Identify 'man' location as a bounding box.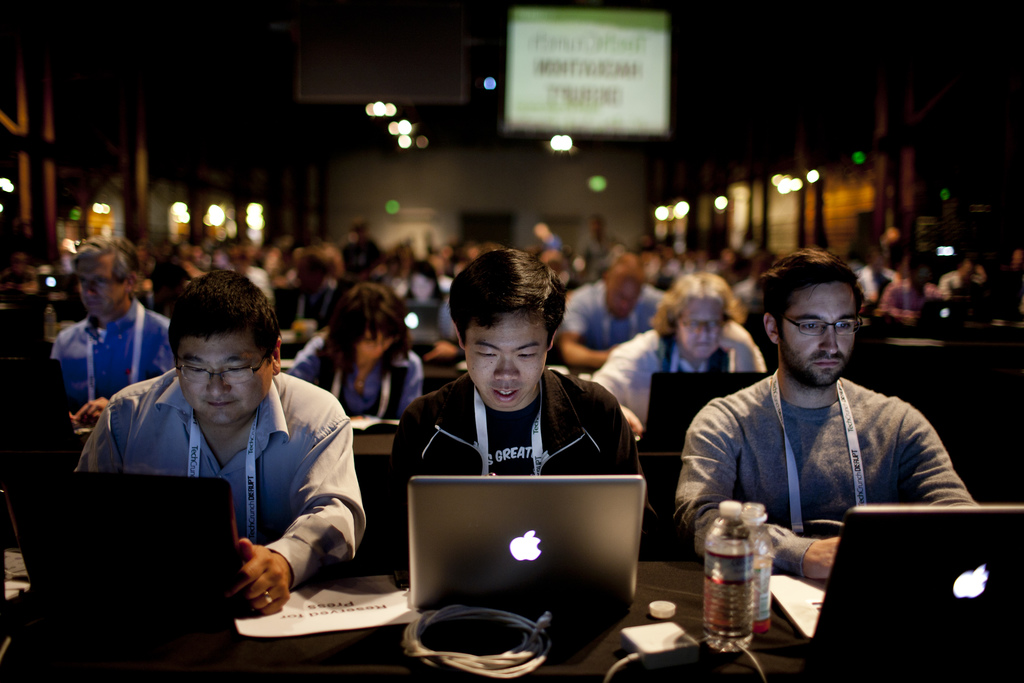
48:233:173:443.
